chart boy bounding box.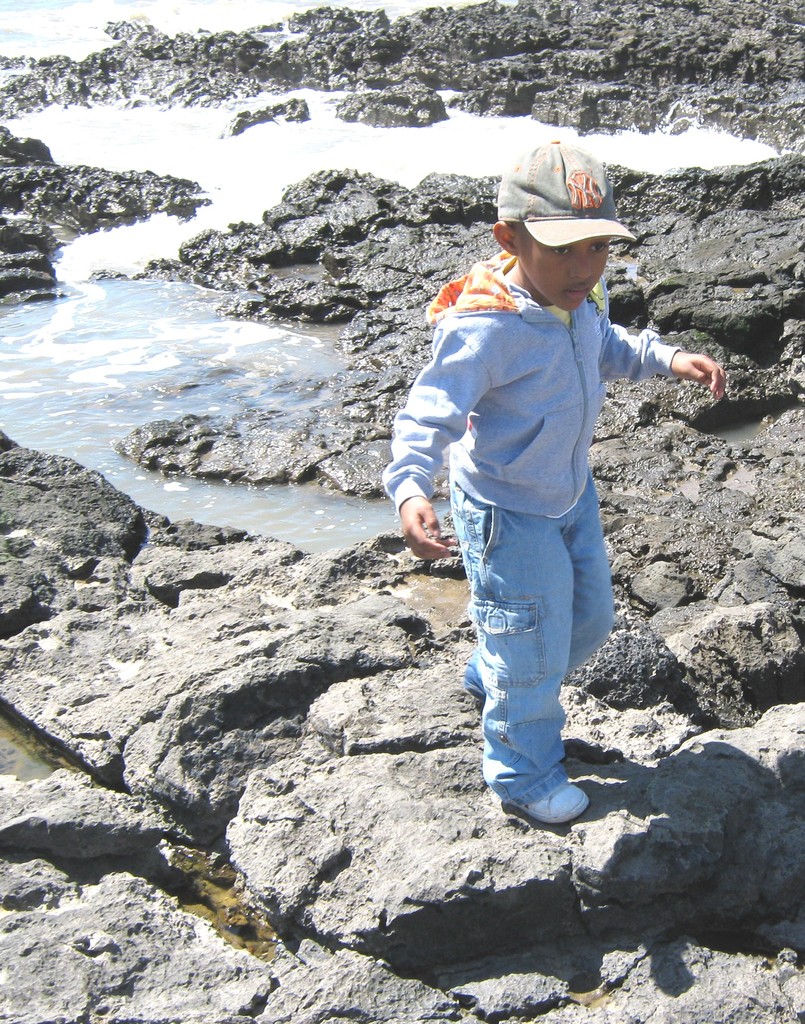
Charted: l=377, t=131, r=725, b=848.
